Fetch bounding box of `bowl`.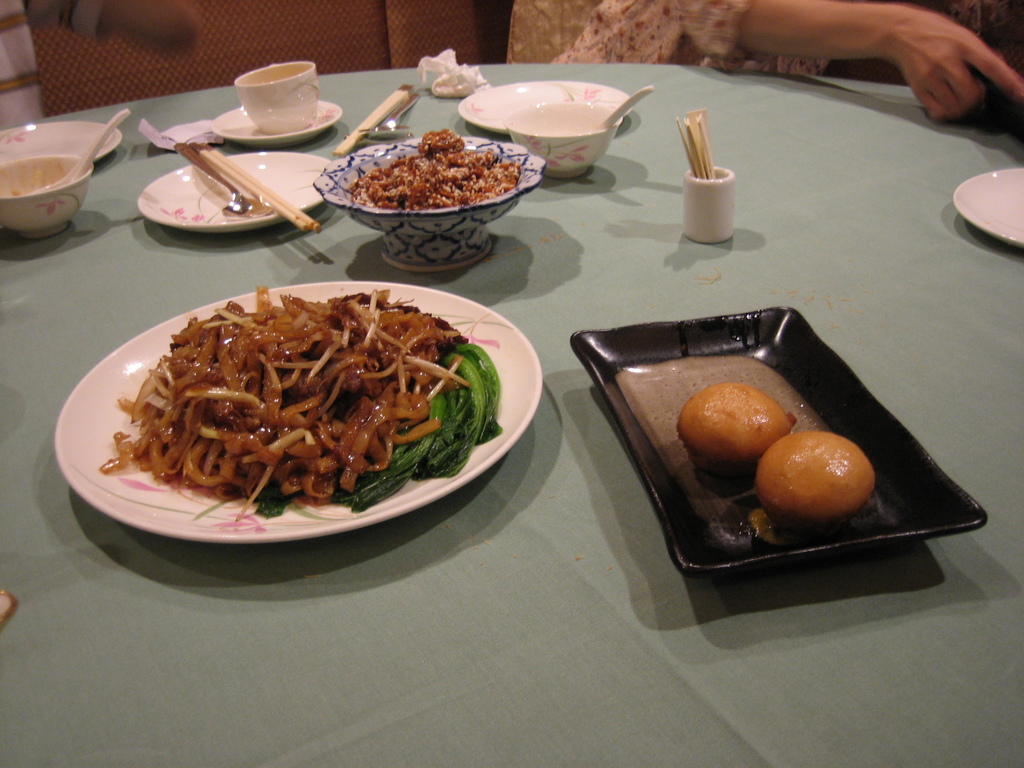
Bbox: [511, 100, 620, 180].
